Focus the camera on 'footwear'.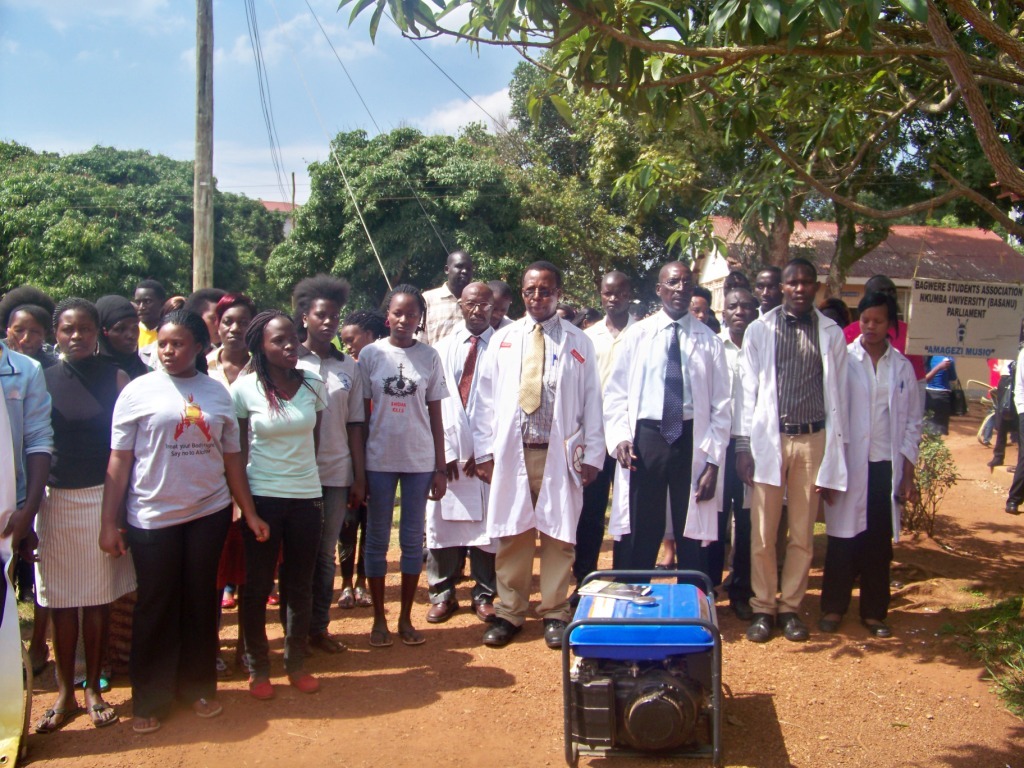
Focus region: 542:620:566:647.
